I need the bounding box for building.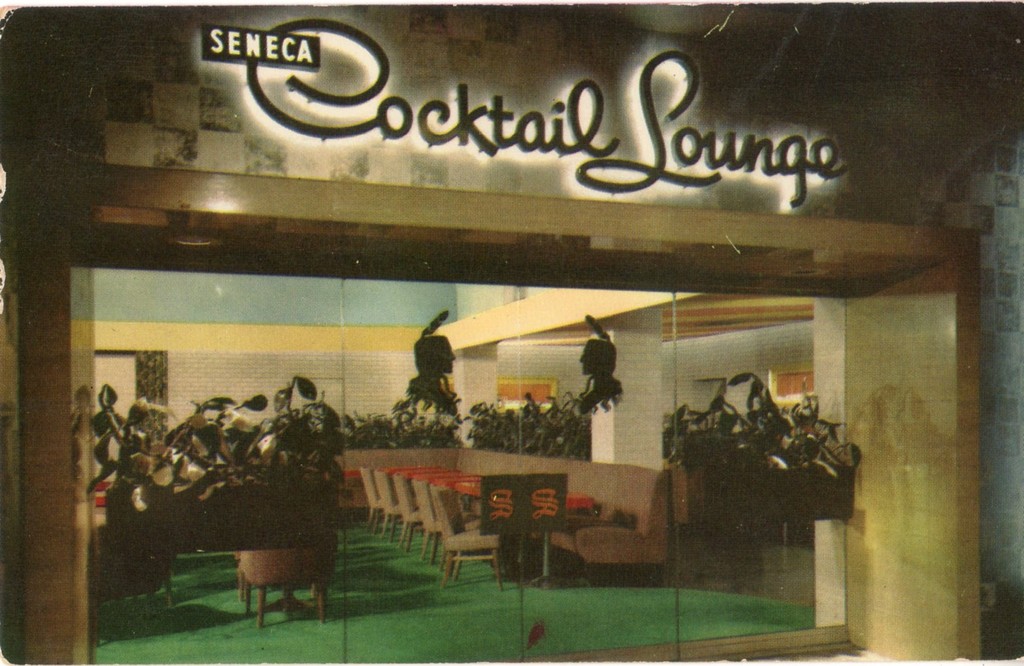
Here it is: box=[0, 3, 1023, 664].
